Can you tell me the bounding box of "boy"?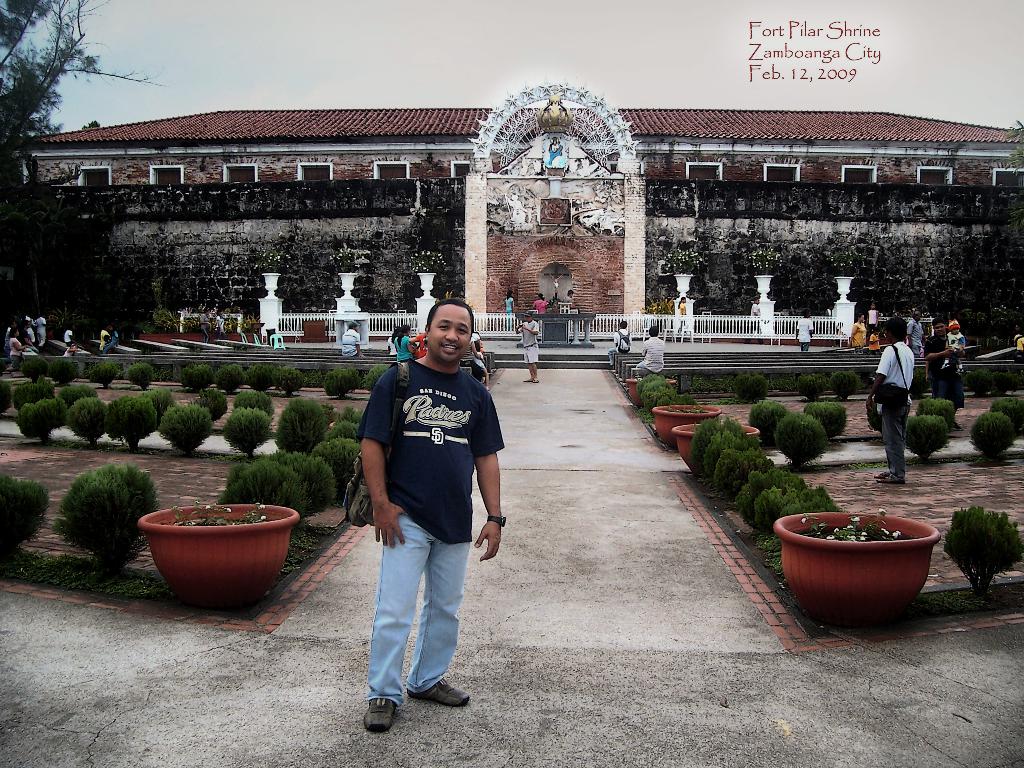
locate(630, 324, 660, 373).
